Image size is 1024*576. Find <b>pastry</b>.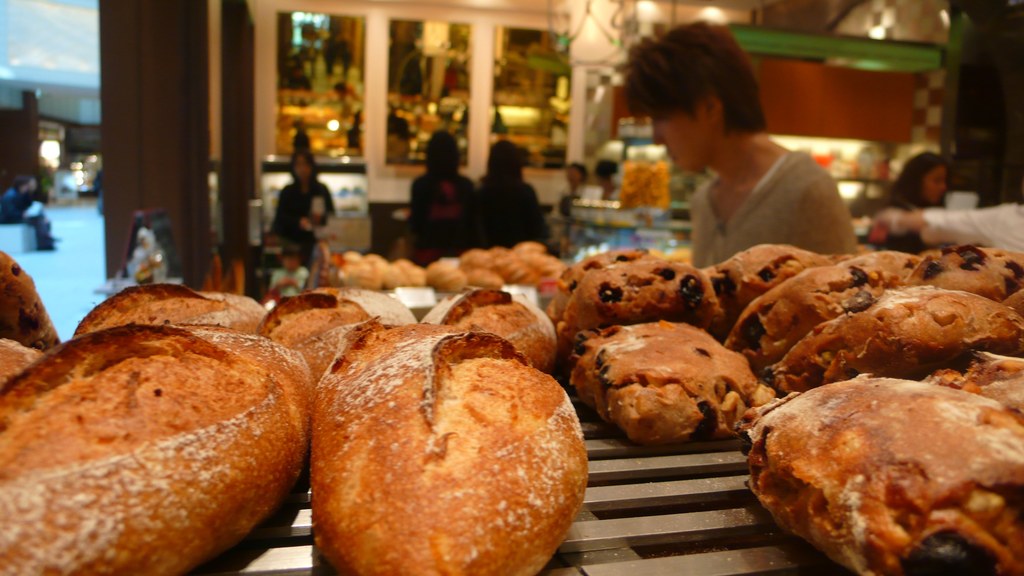
Rect(934, 349, 1023, 419).
